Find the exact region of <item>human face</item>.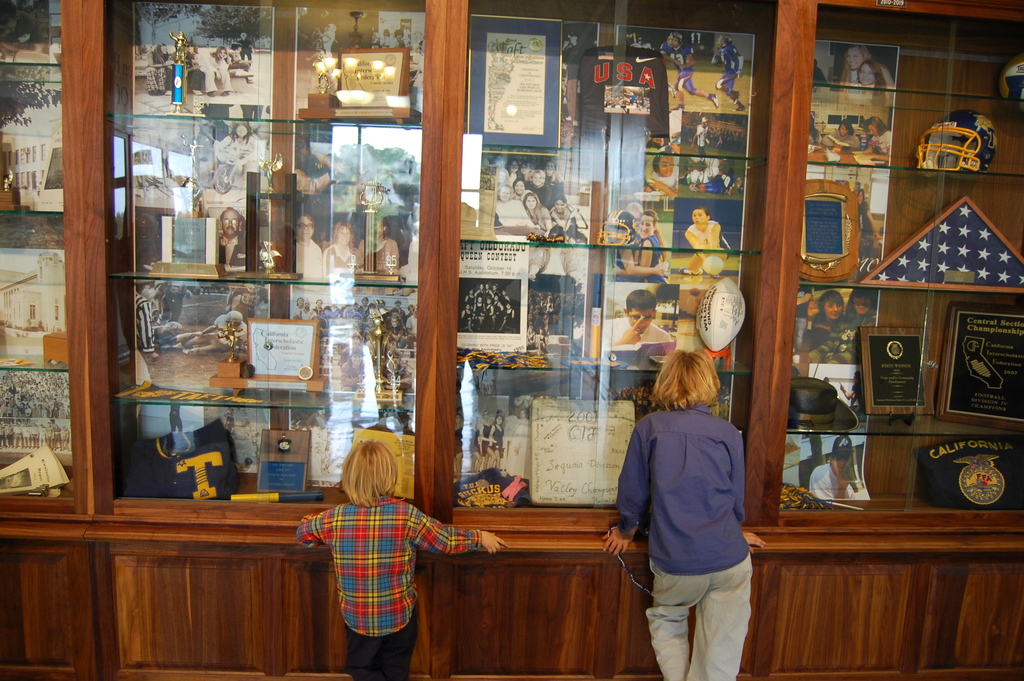
Exact region: 827:299:844:320.
